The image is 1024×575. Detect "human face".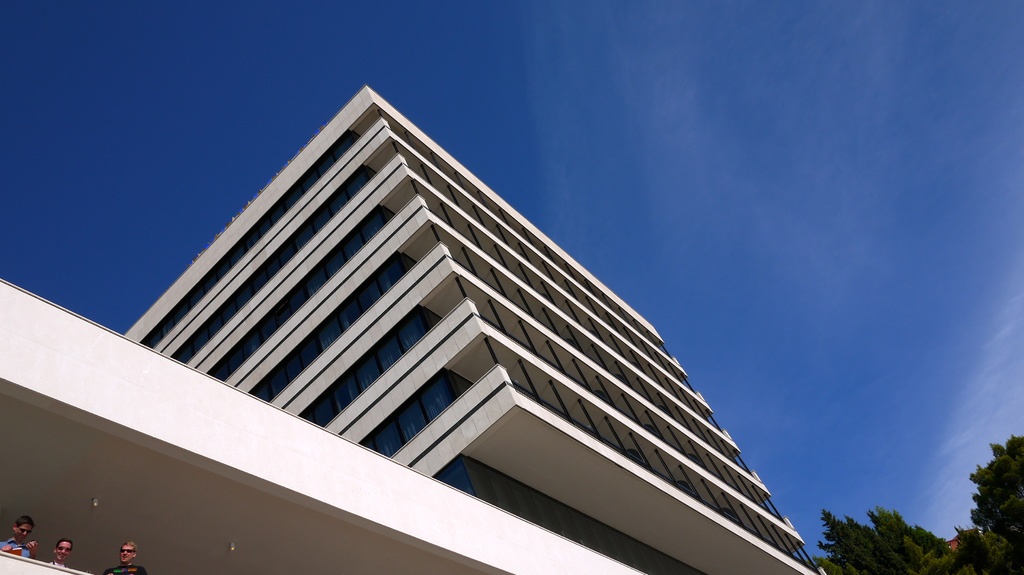
Detection: bbox=(118, 542, 135, 563).
